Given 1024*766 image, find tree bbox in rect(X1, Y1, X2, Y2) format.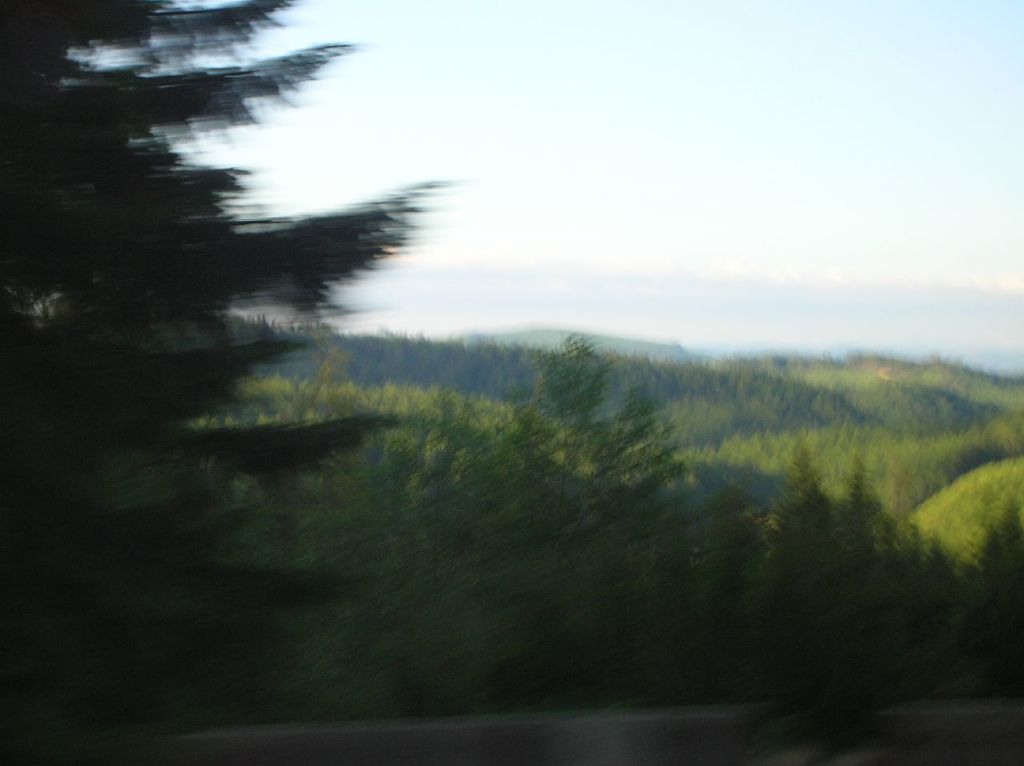
rect(0, 0, 451, 765).
